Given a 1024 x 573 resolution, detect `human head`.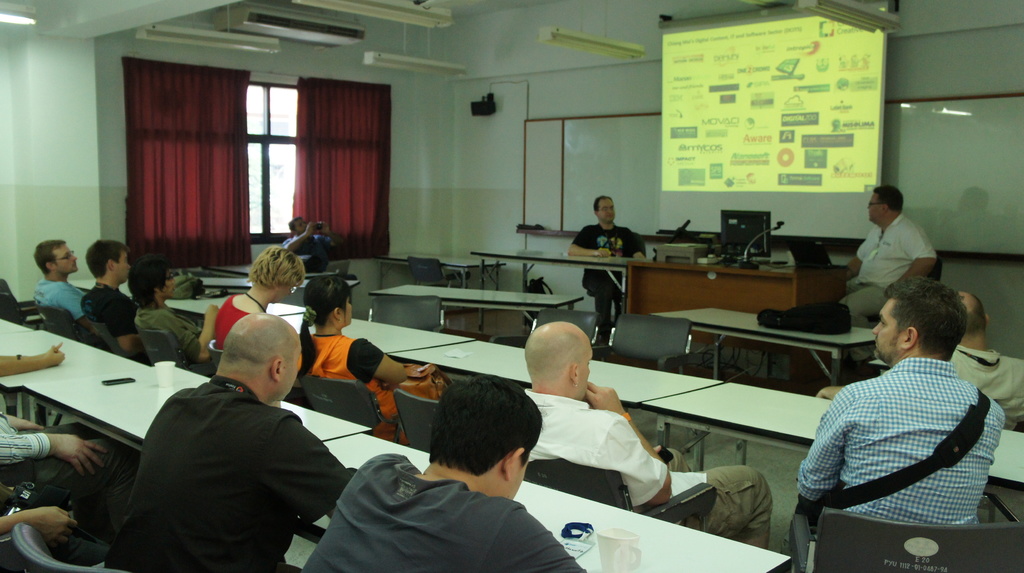
rect(524, 319, 594, 394).
